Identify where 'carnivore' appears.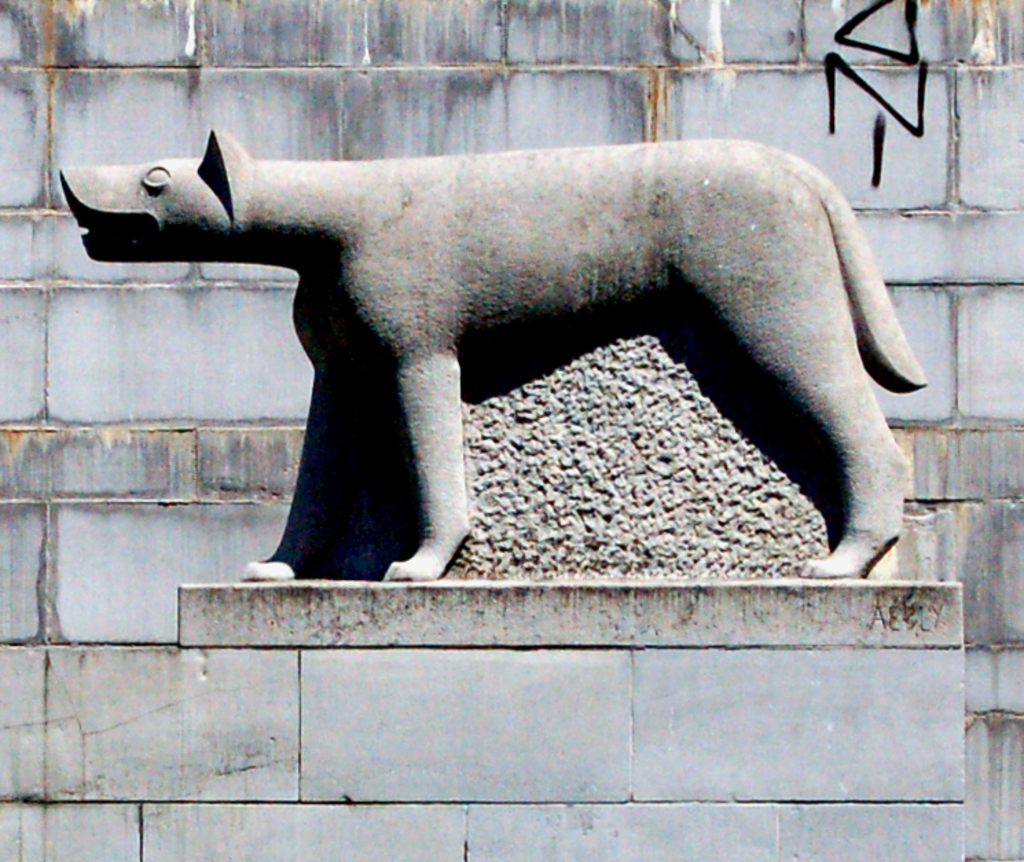
Appears at x1=84, y1=88, x2=973, y2=612.
